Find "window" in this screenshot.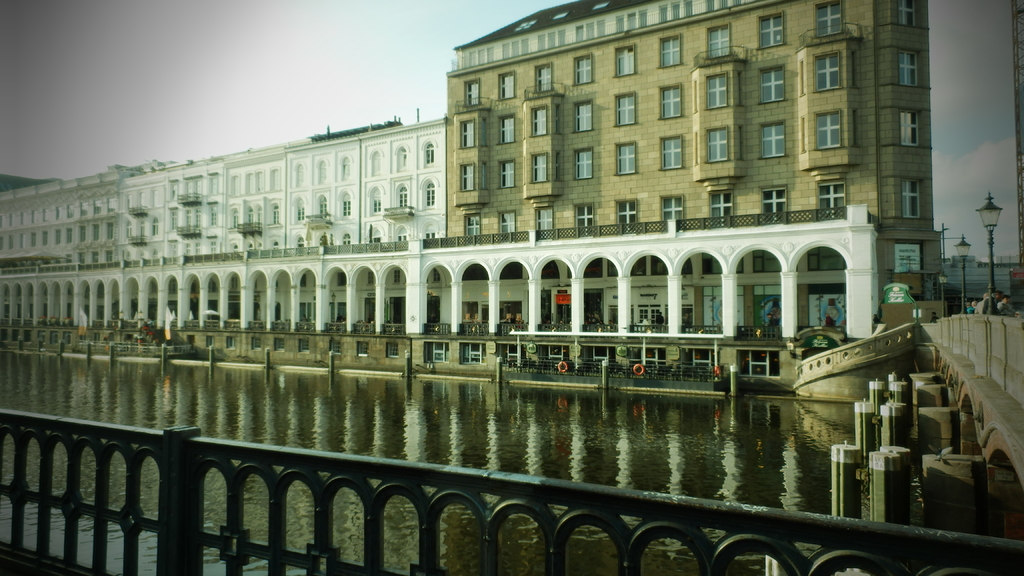
The bounding box for "window" is box(531, 105, 546, 139).
